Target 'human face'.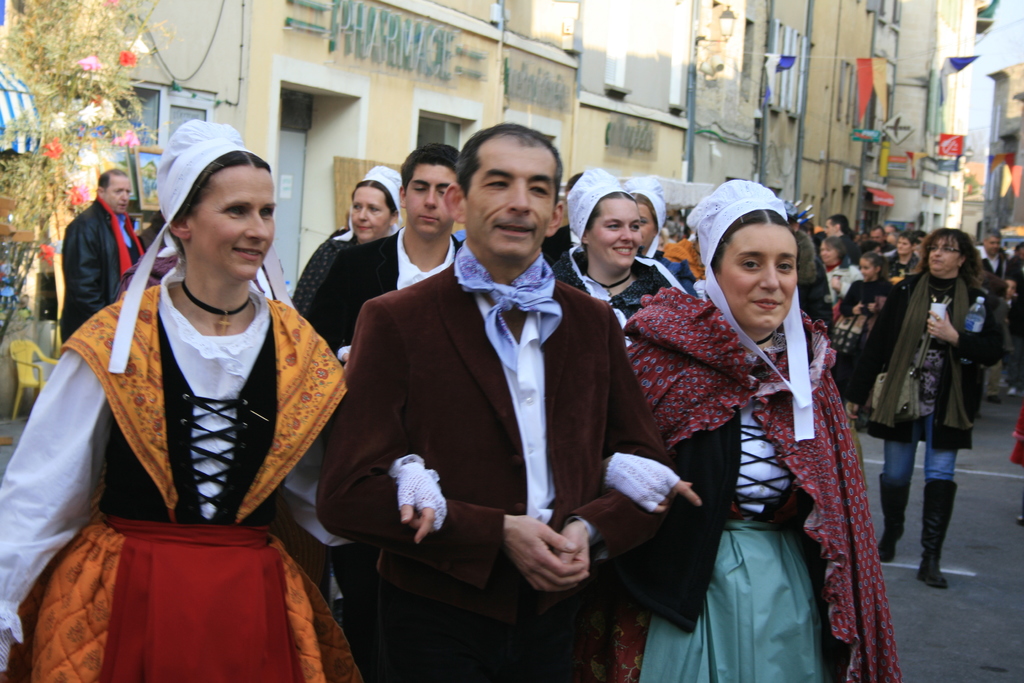
Target region: <region>195, 161, 277, 281</region>.
